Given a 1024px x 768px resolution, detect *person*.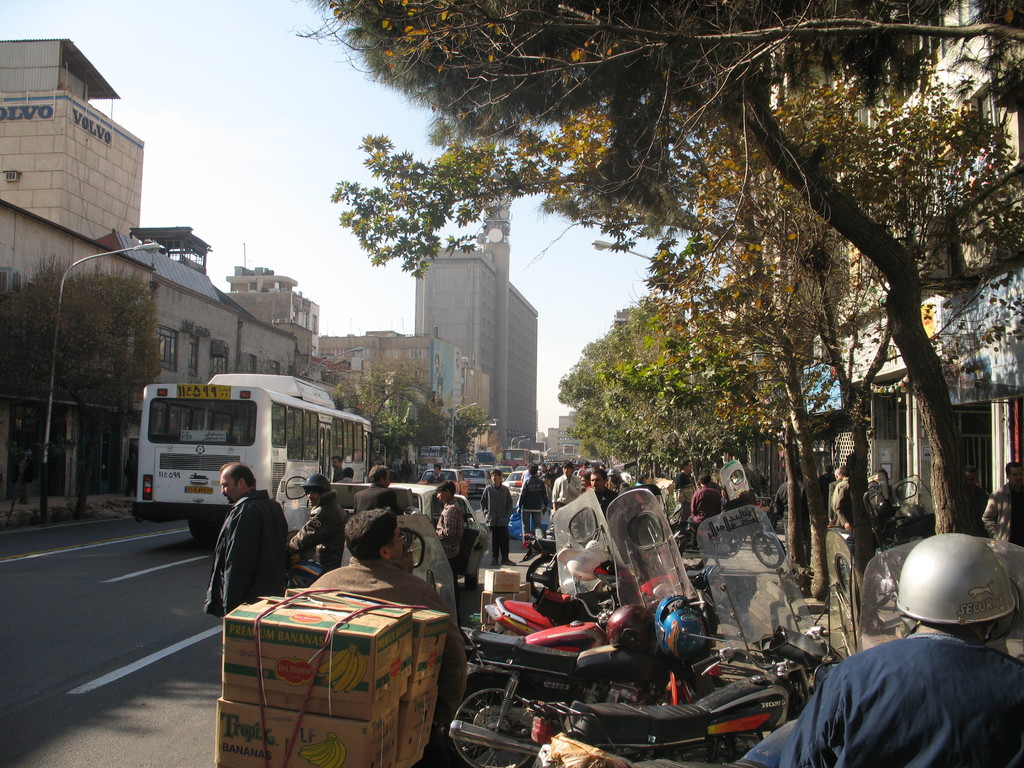
<region>412, 460, 445, 488</region>.
